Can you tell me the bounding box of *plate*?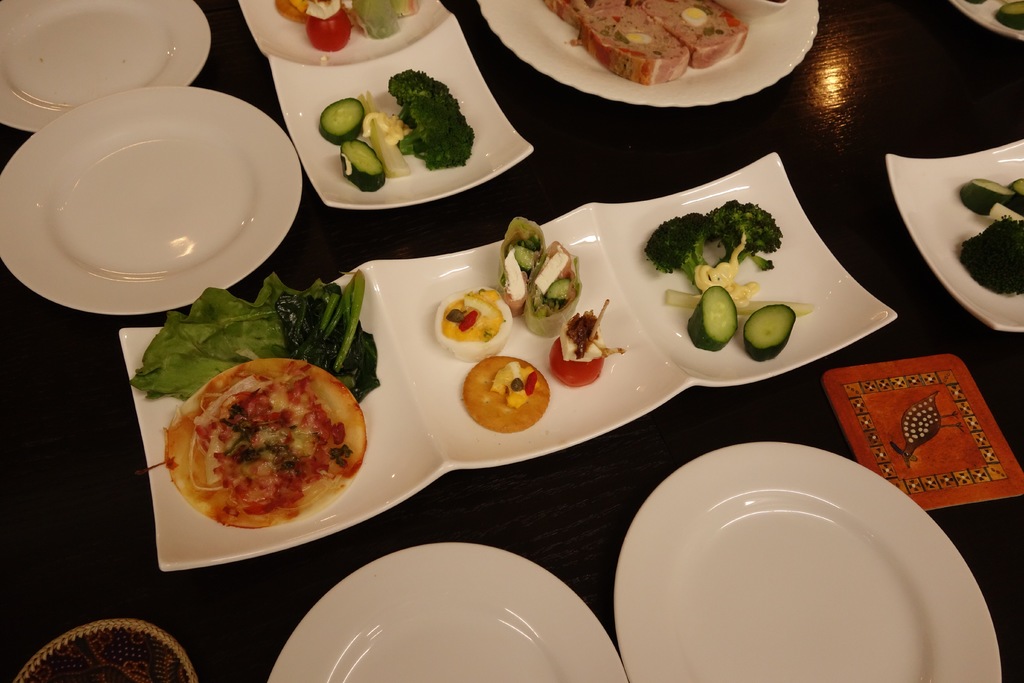
box=[584, 151, 893, 390].
